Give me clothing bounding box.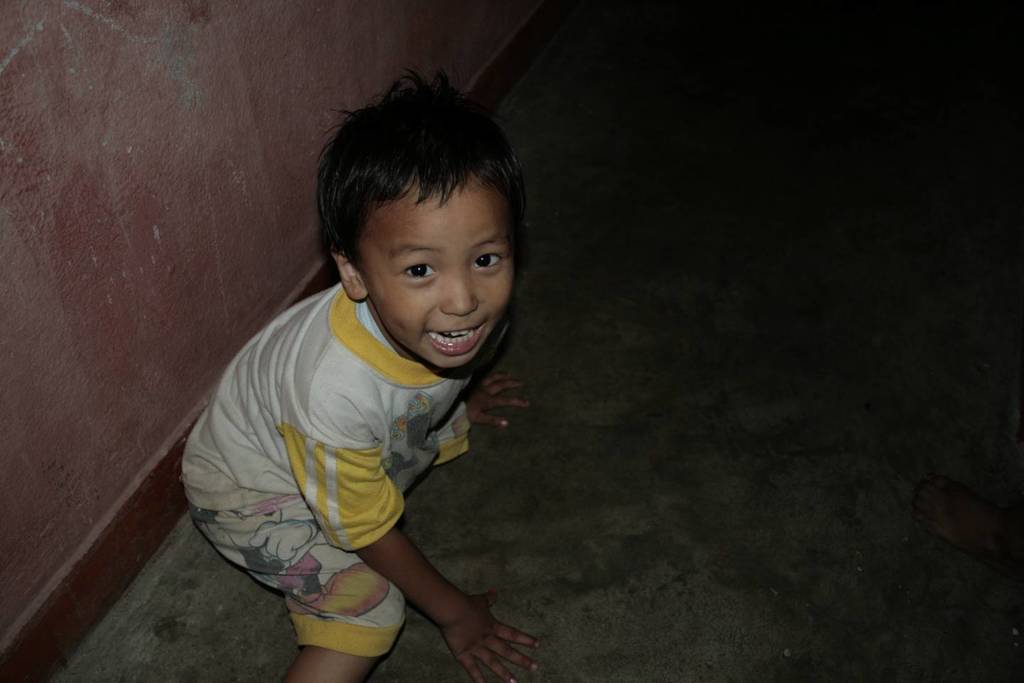
box=[196, 218, 535, 642].
